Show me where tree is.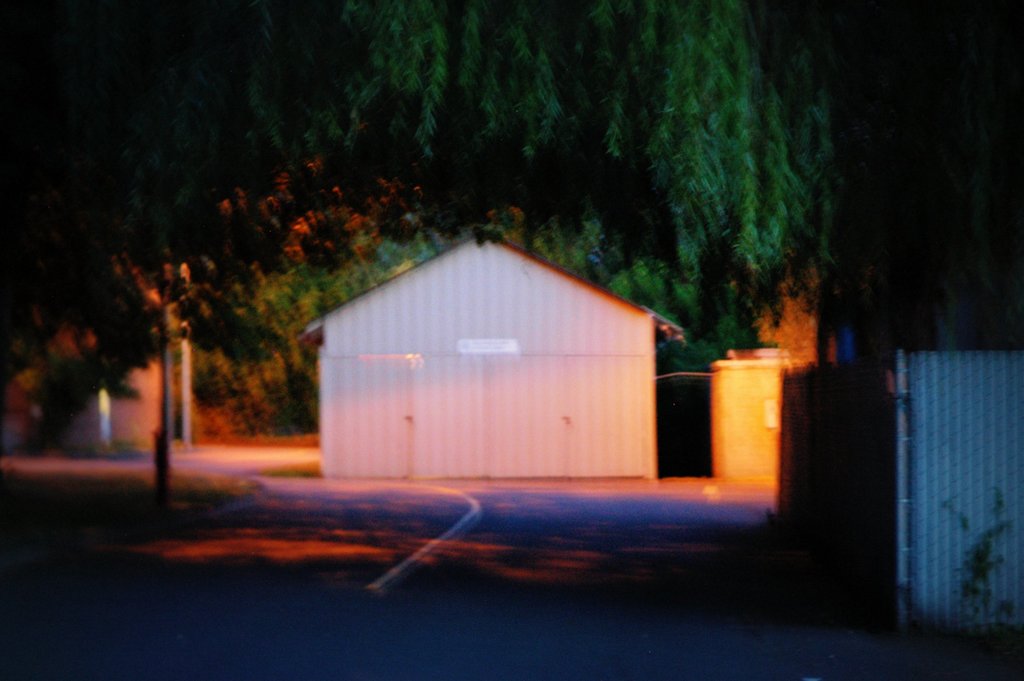
tree is at crop(0, 1, 1014, 423).
